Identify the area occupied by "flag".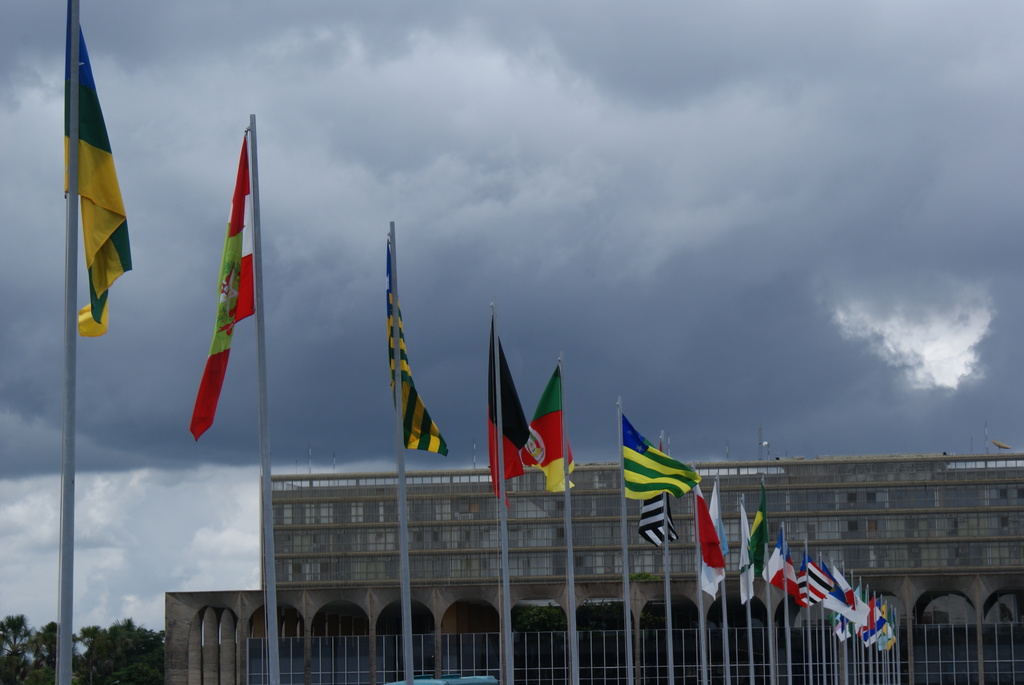
Area: select_region(512, 361, 580, 497).
